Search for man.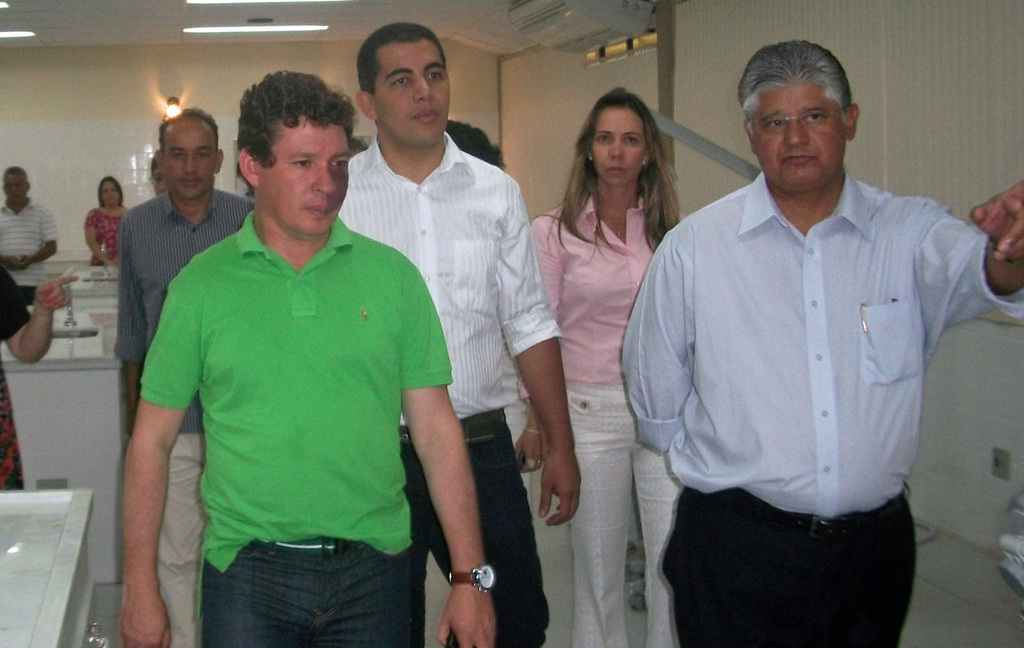
Found at {"left": 616, "top": 32, "right": 1023, "bottom": 647}.
